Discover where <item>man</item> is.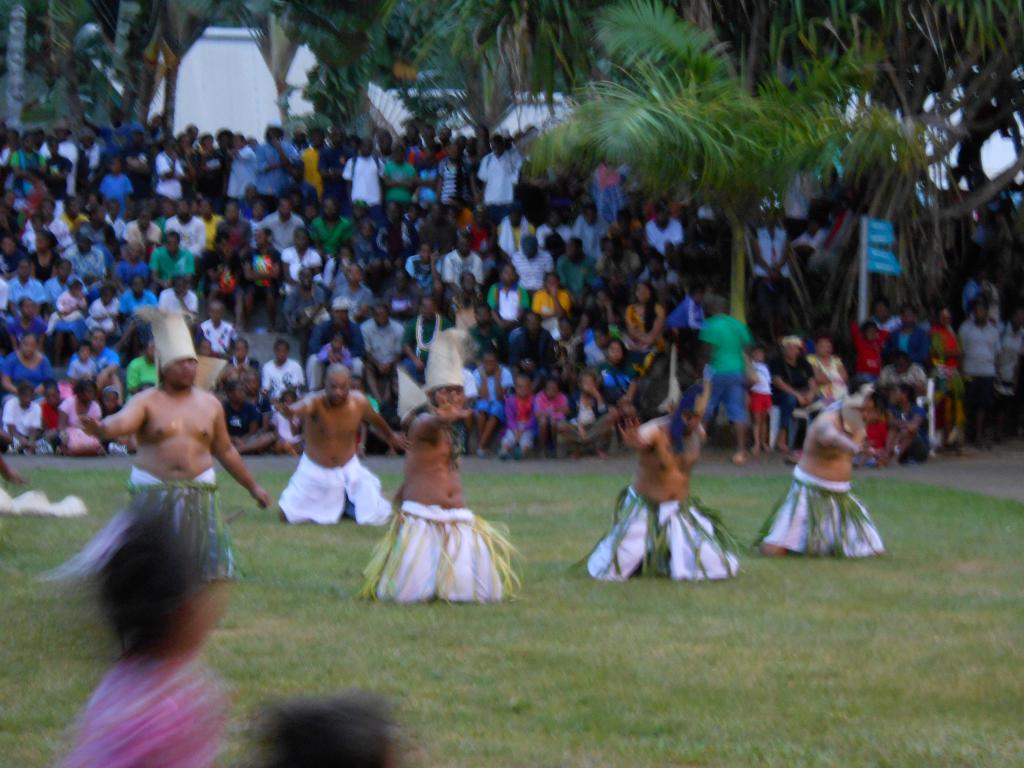
Discovered at 230:140:252:202.
